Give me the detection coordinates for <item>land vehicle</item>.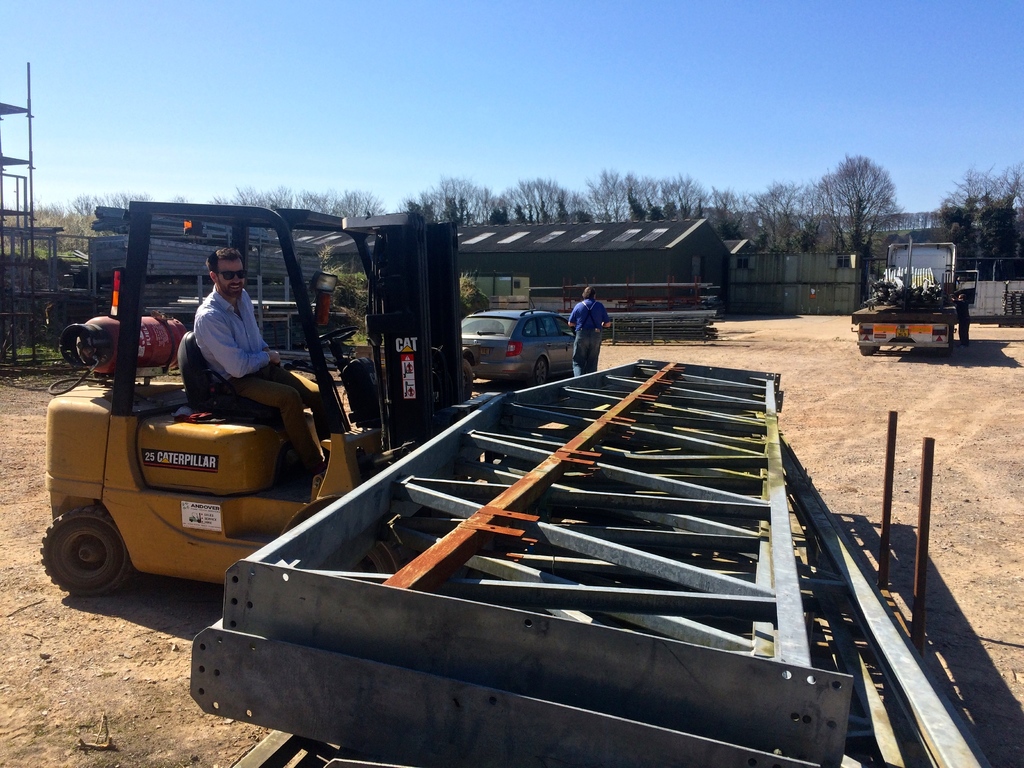
858, 246, 968, 351.
